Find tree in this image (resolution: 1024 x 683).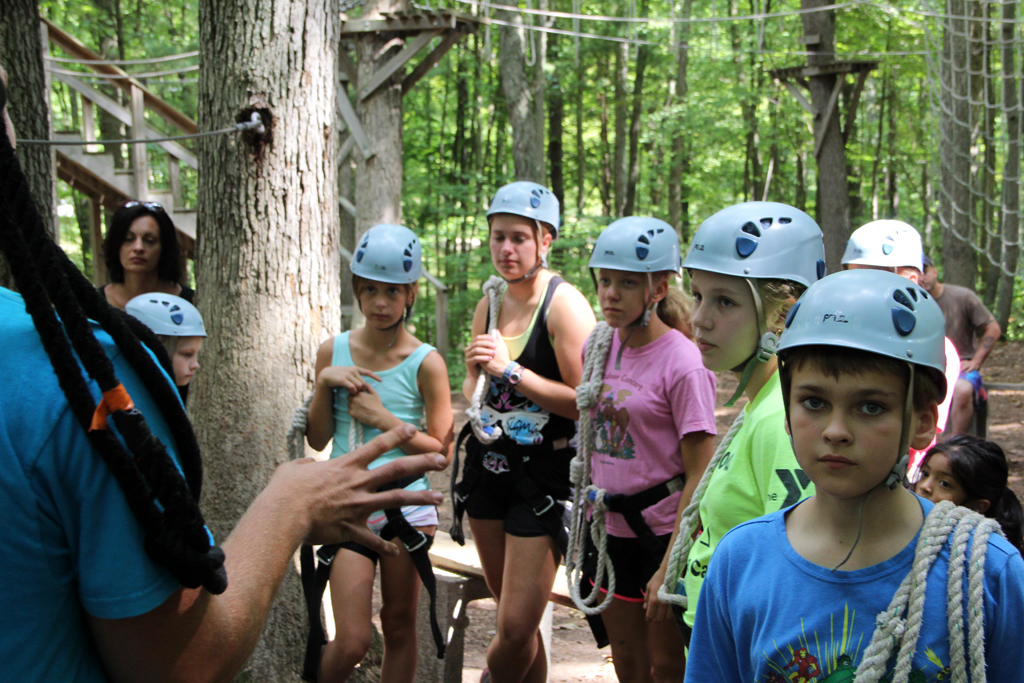
bbox=[172, 0, 321, 682].
